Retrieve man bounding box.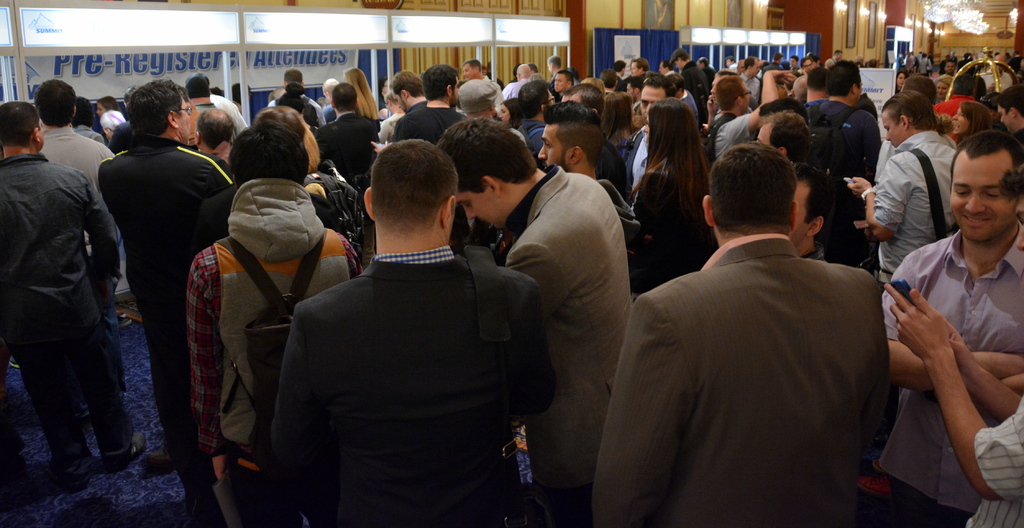
Bounding box: <bbox>956, 53, 972, 75</bbox>.
